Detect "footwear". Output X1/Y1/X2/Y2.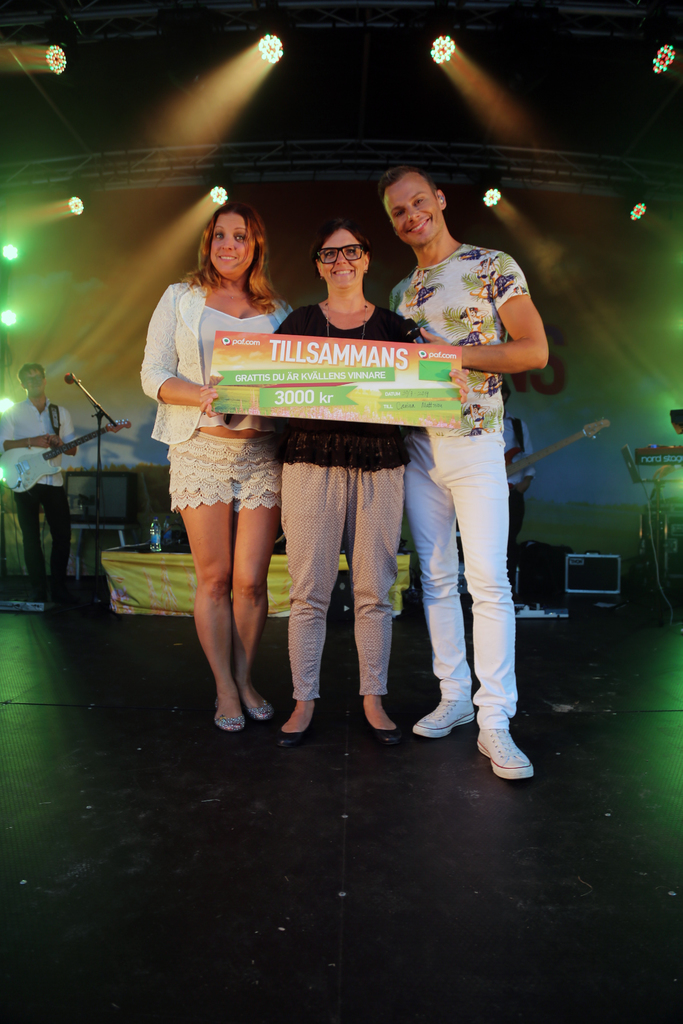
48/574/78/602.
